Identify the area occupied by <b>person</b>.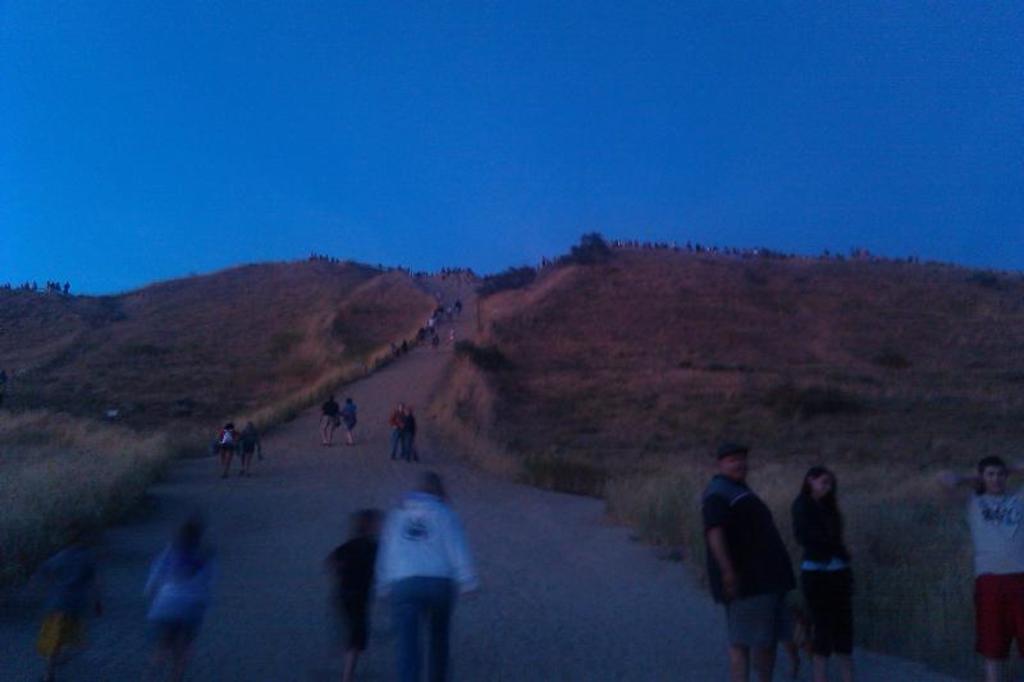
Area: box(389, 413, 410, 452).
